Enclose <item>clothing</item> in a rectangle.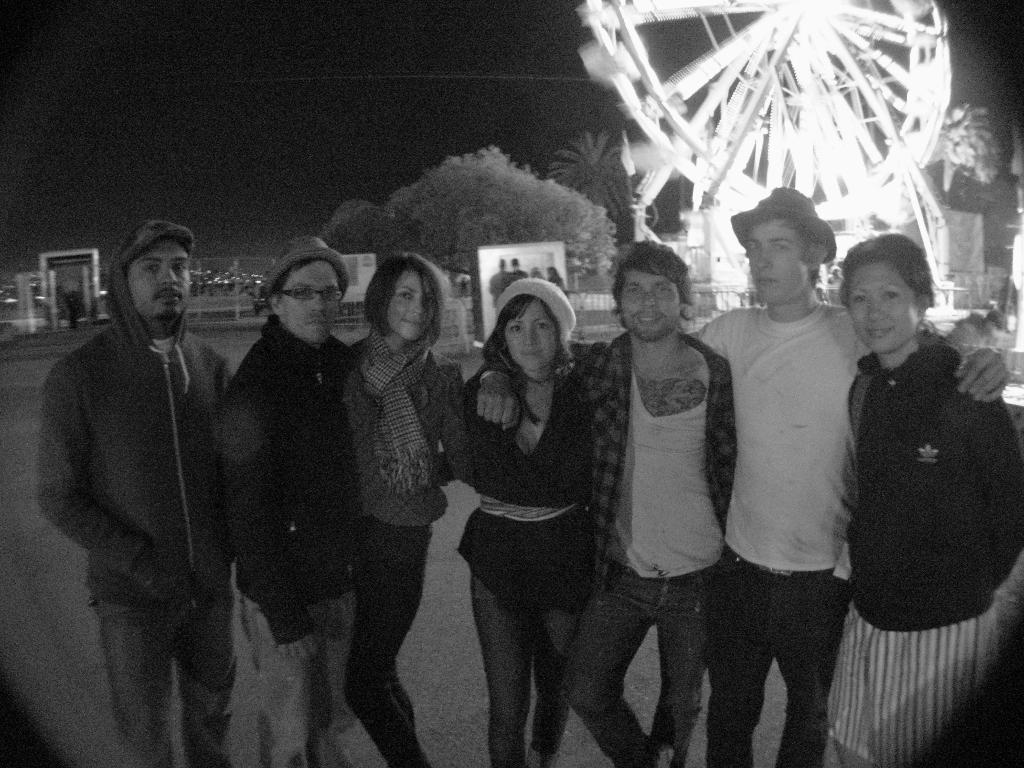
212:314:356:767.
